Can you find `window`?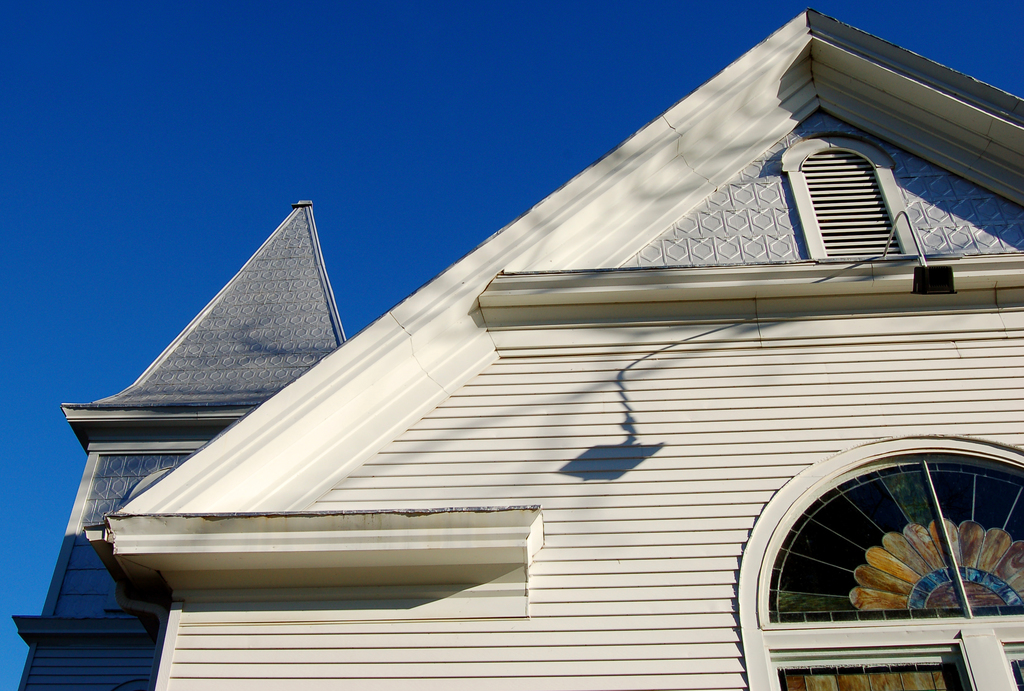
Yes, bounding box: (779, 653, 975, 690).
